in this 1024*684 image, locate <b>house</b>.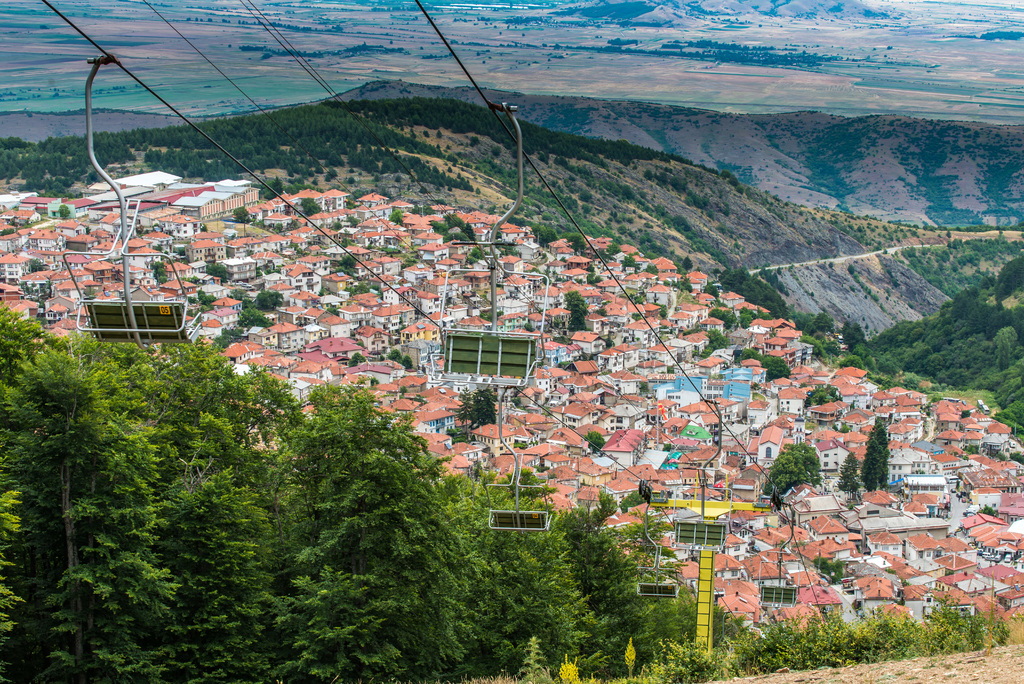
Bounding box: [left=745, top=514, right=858, bottom=557].
